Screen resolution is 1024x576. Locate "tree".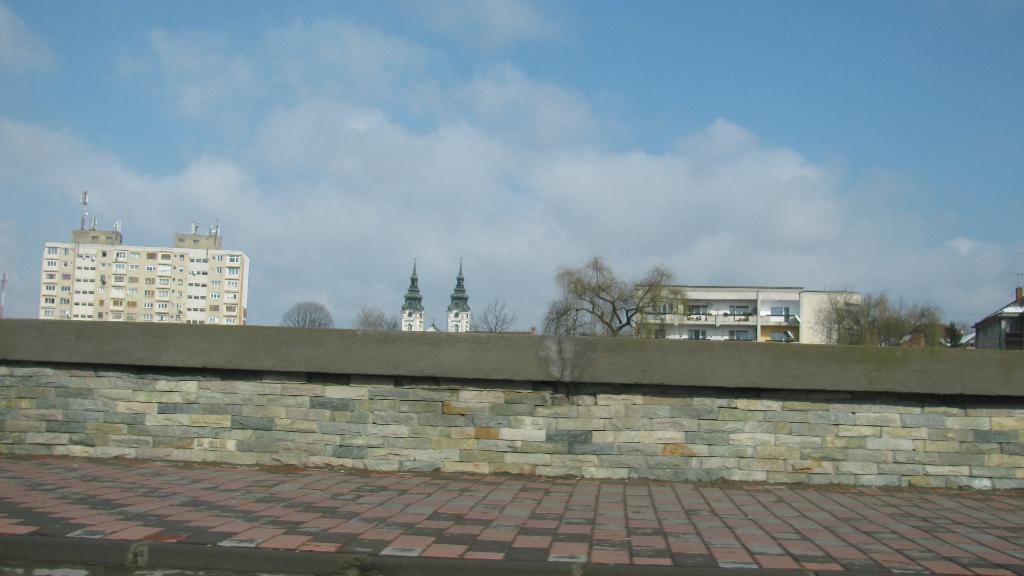
(350,301,405,330).
